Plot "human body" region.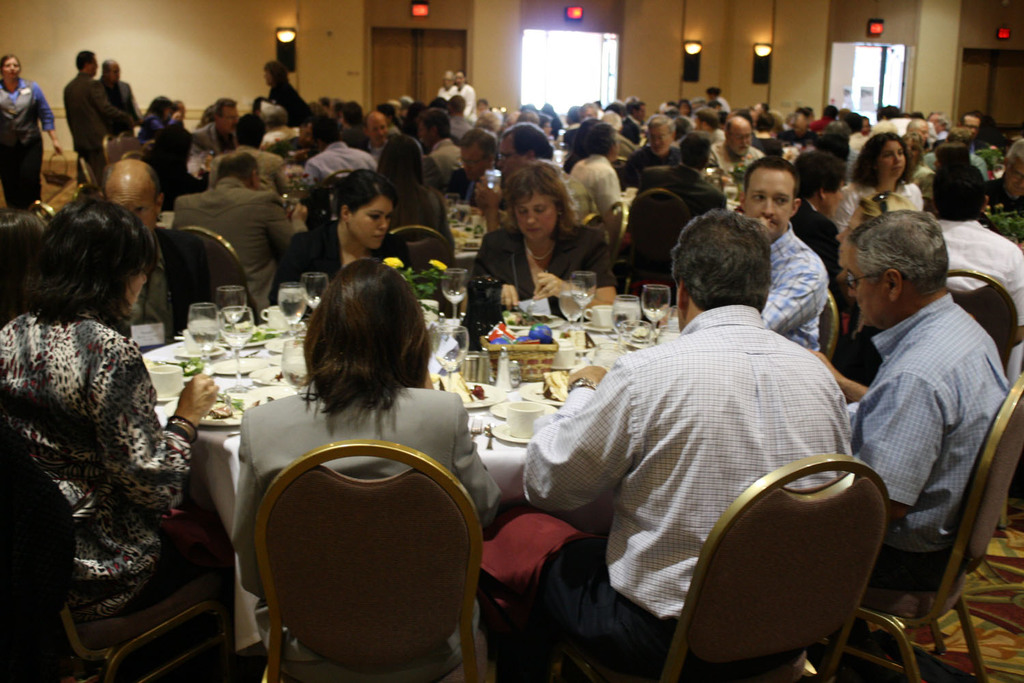
Plotted at detection(842, 214, 1014, 602).
